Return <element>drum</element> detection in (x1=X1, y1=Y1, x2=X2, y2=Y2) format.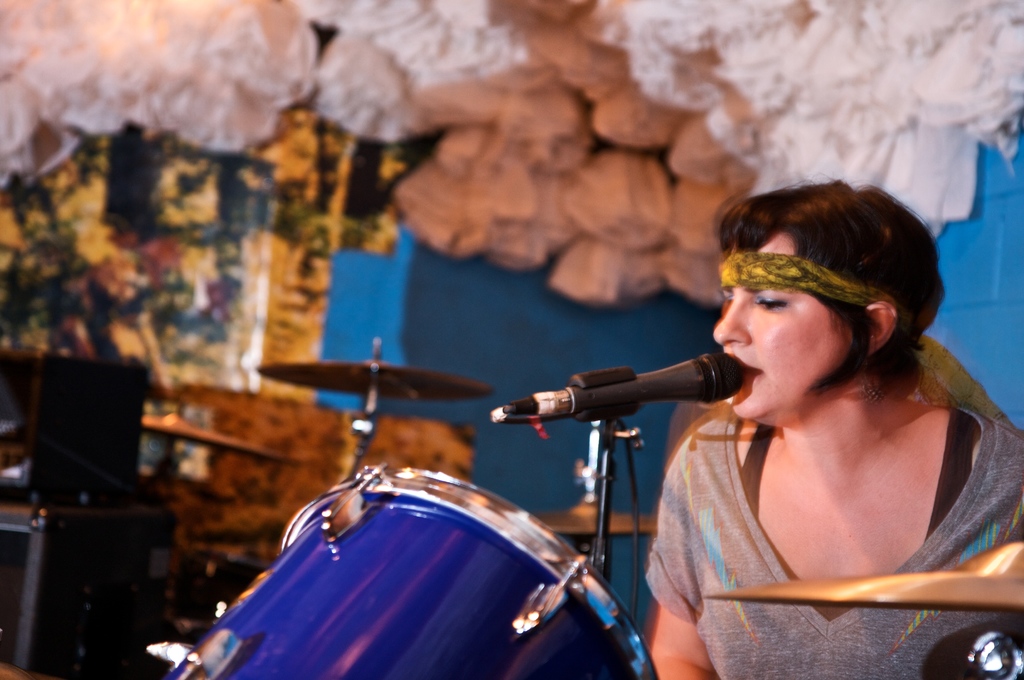
(x1=105, y1=265, x2=843, y2=679).
